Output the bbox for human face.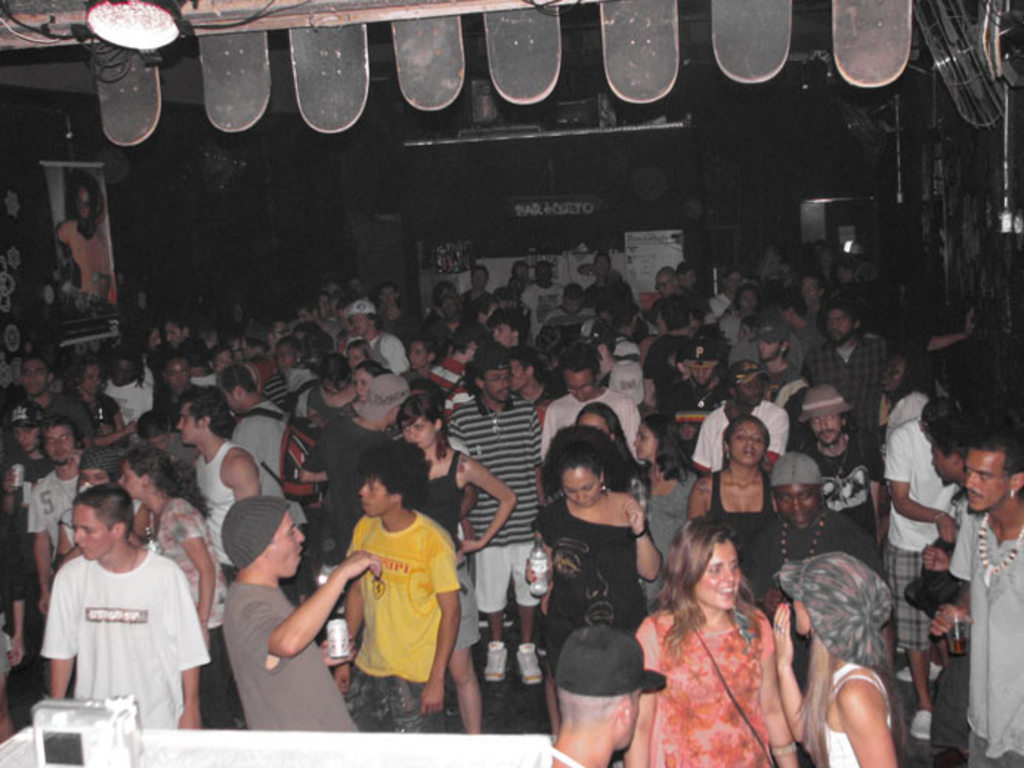
(963, 450, 1009, 514).
